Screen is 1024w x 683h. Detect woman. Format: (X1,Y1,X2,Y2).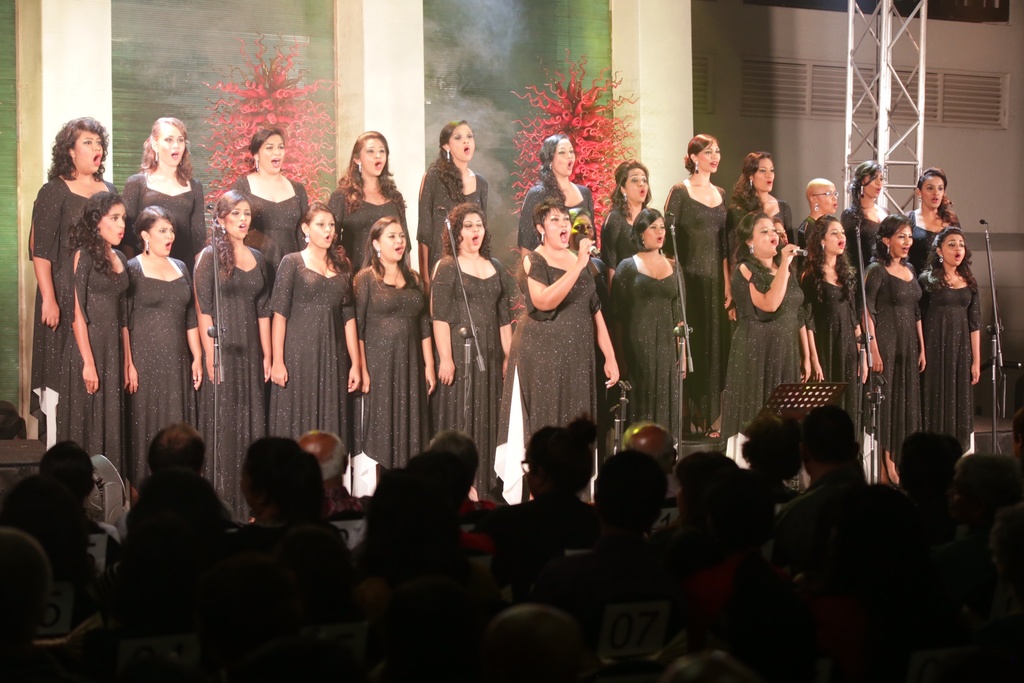
(347,210,447,472).
